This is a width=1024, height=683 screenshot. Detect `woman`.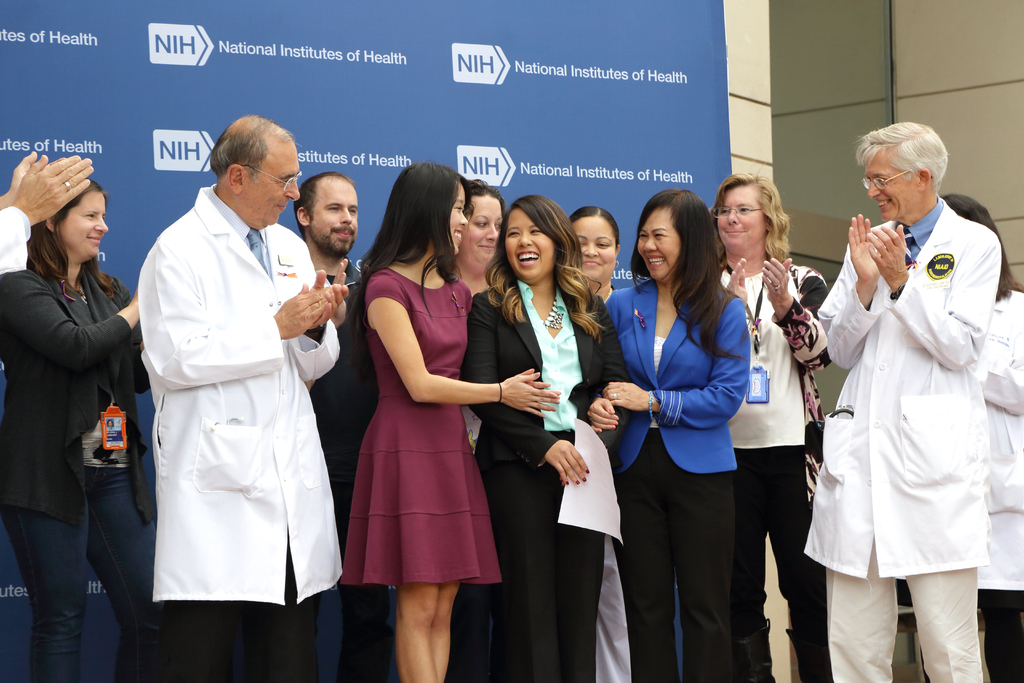
region(710, 173, 841, 682).
